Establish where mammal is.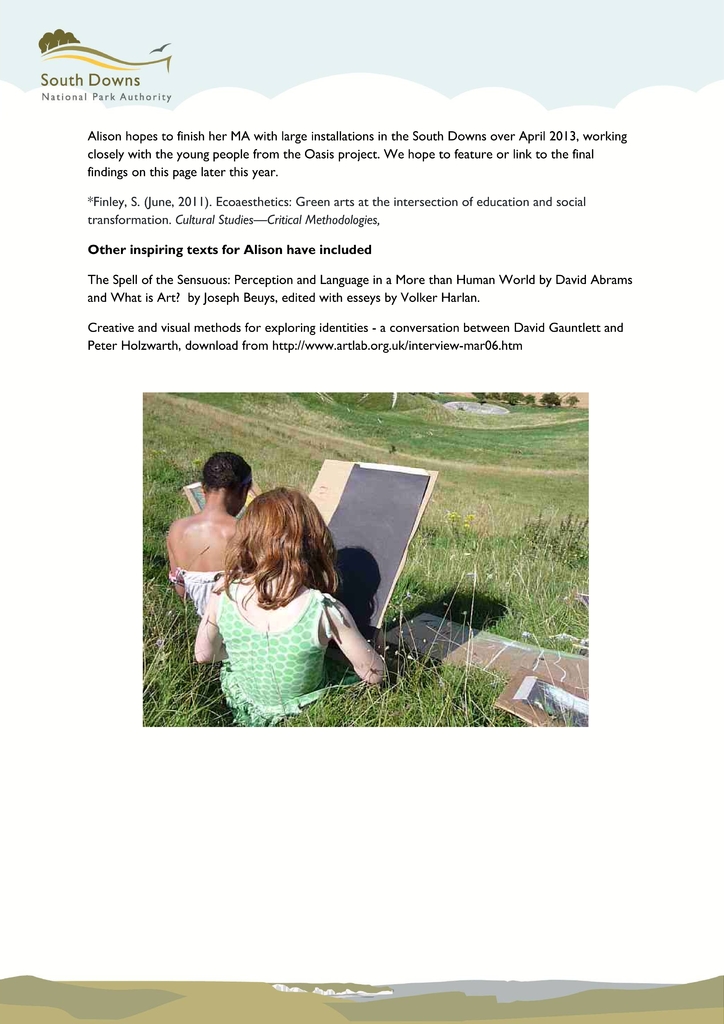
Established at 162:477:412:712.
